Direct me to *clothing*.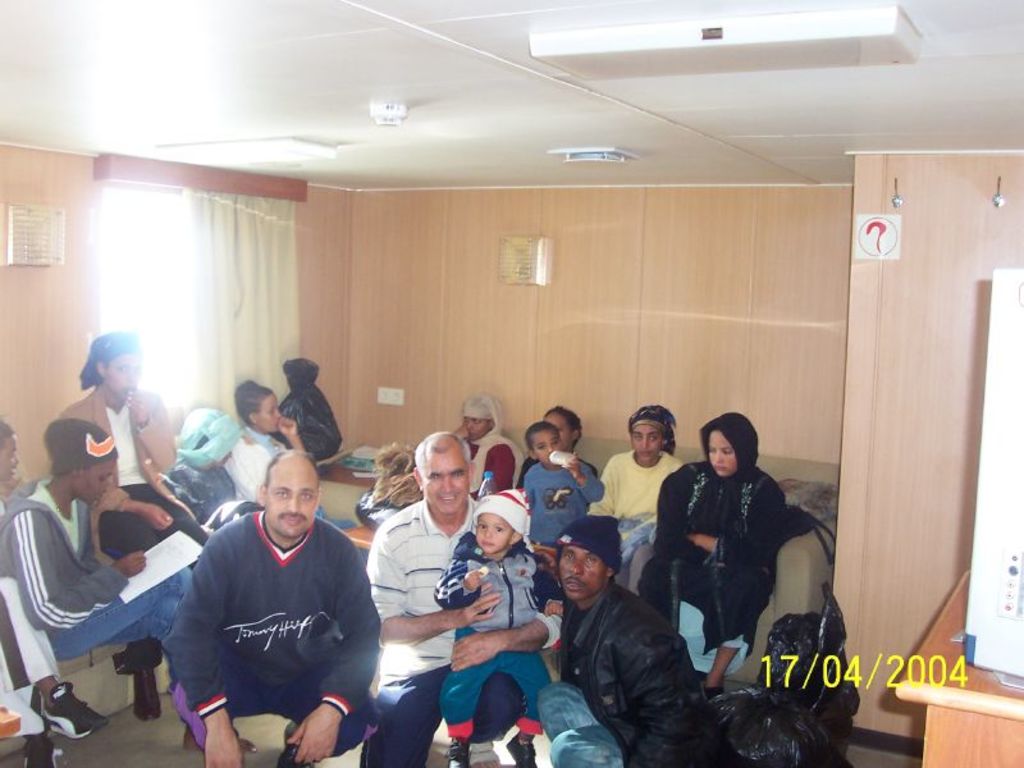
Direction: [left=585, top=449, right=686, bottom=591].
